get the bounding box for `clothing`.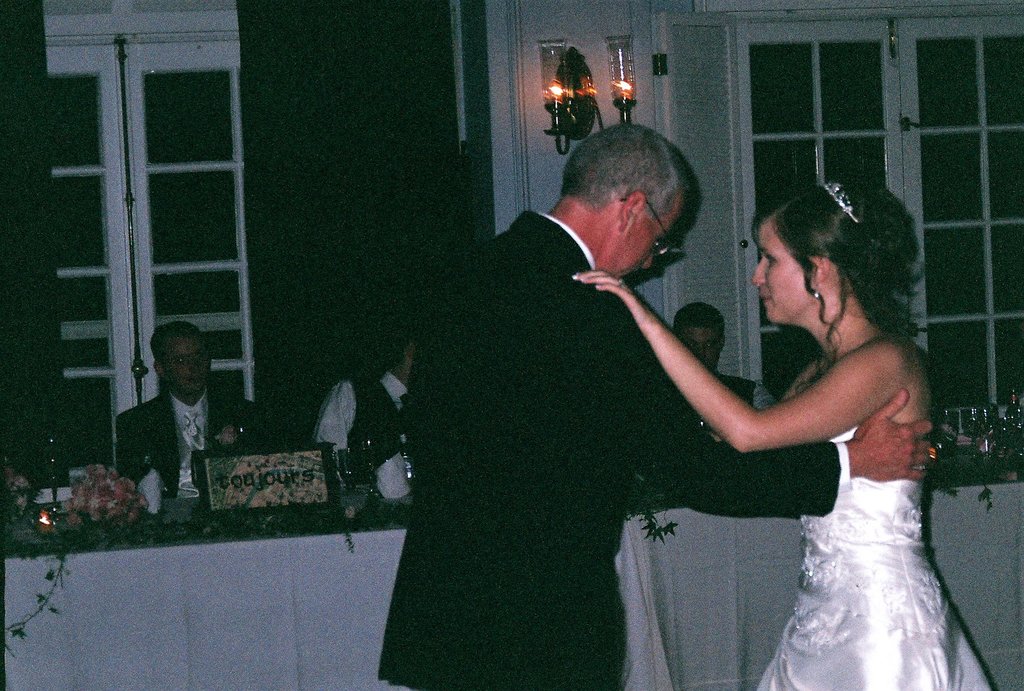
BBox(96, 385, 269, 508).
